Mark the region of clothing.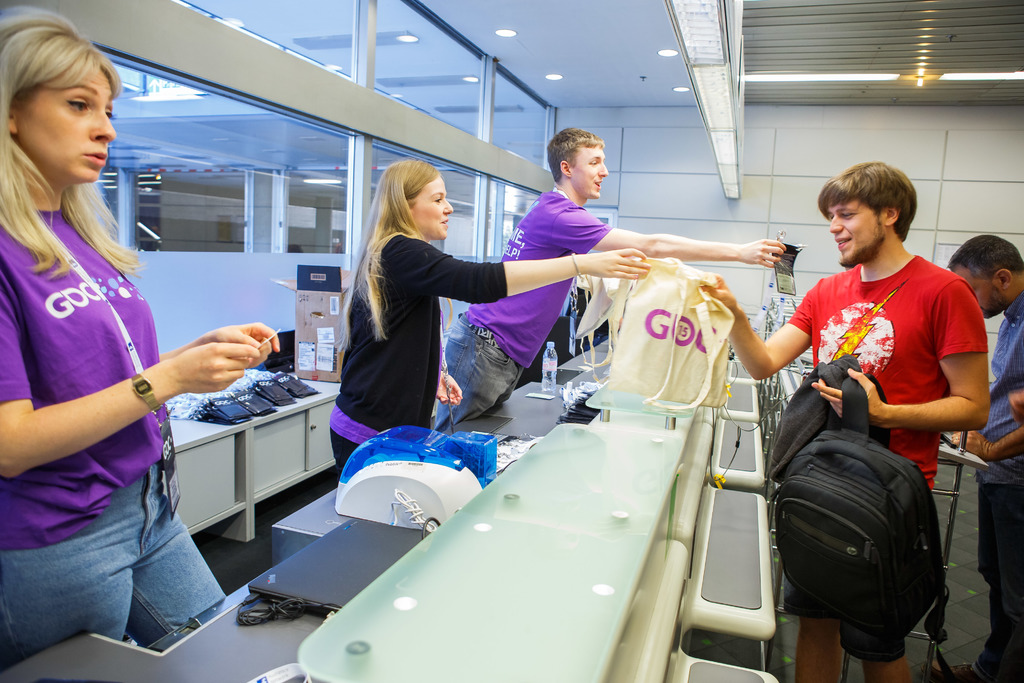
Region: Rect(463, 195, 605, 363).
